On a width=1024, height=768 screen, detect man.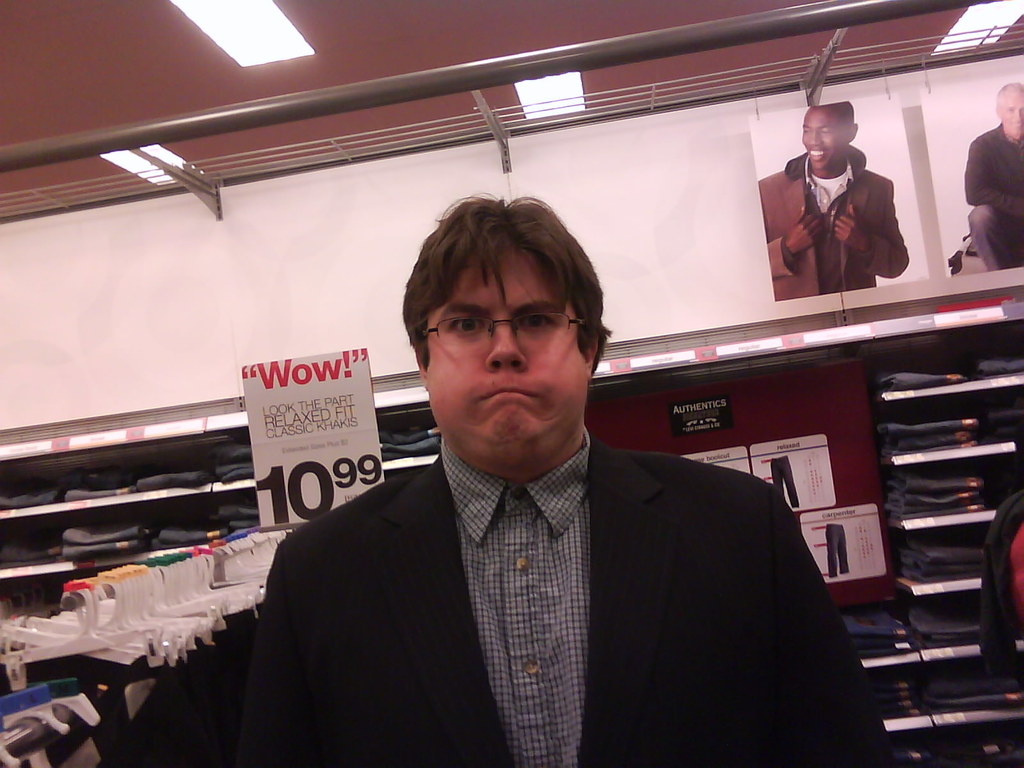
box(230, 225, 824, 758).
